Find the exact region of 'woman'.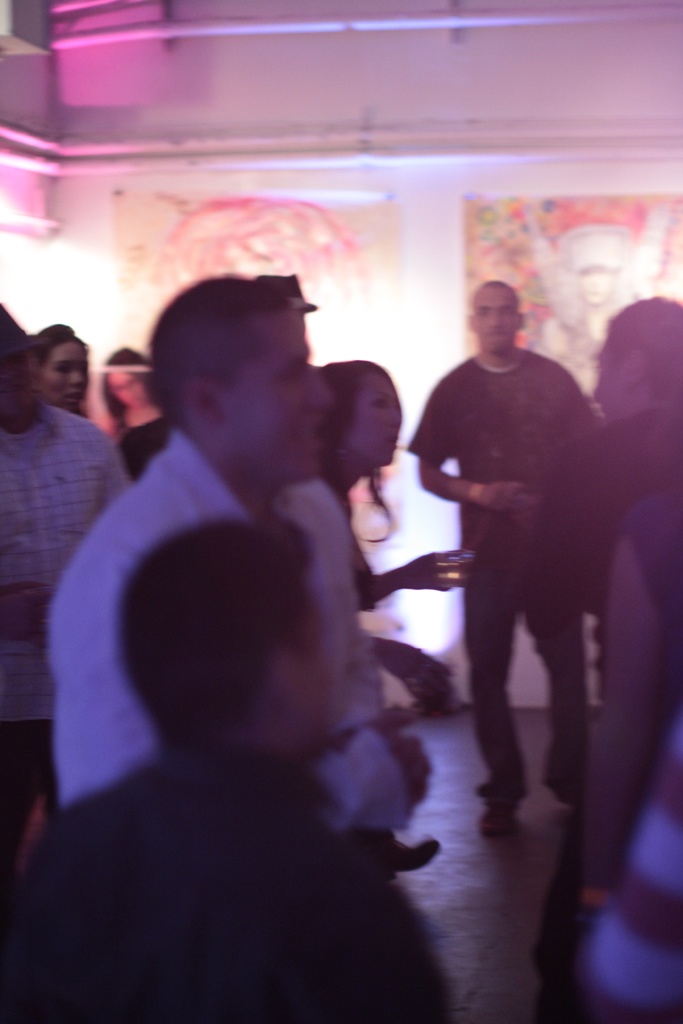
Exact region: crop(307, 357, 475, 705).
